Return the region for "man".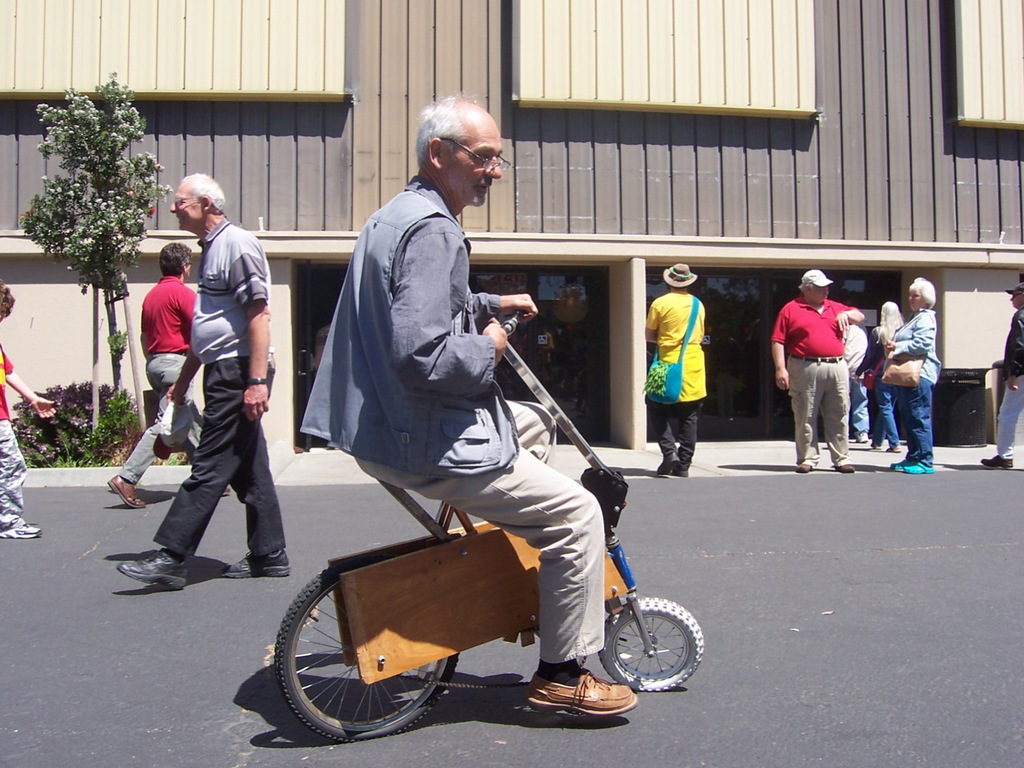
(x1=644, y1=263, x2=706, y2=478).
